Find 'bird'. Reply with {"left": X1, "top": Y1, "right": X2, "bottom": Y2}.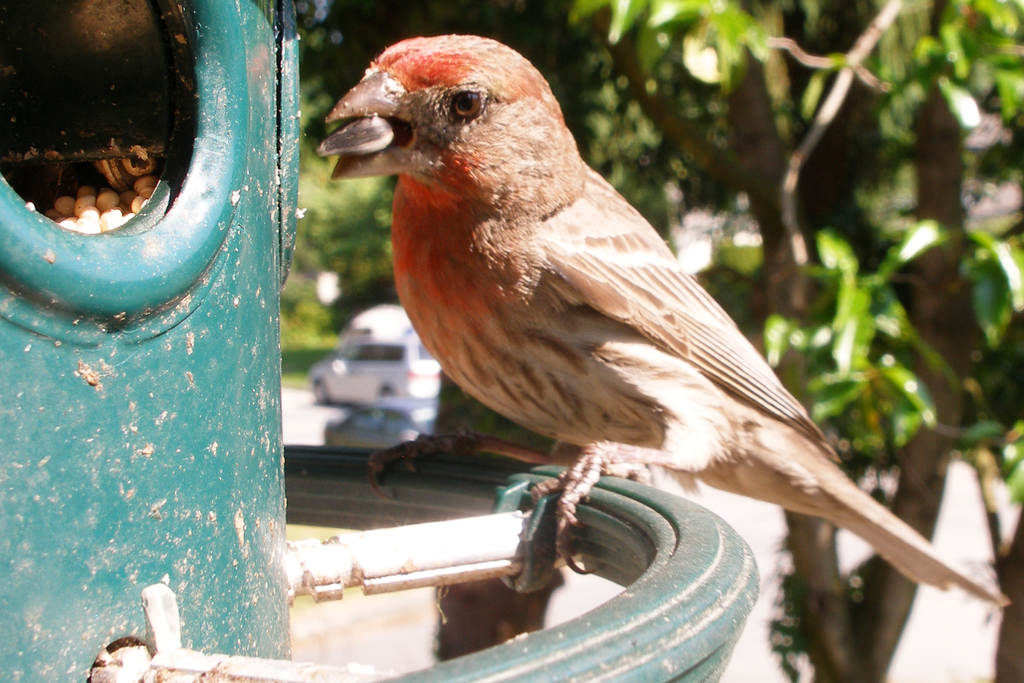
{"left": 316, "top": 67, "right": 907, "bottom": 591}.
